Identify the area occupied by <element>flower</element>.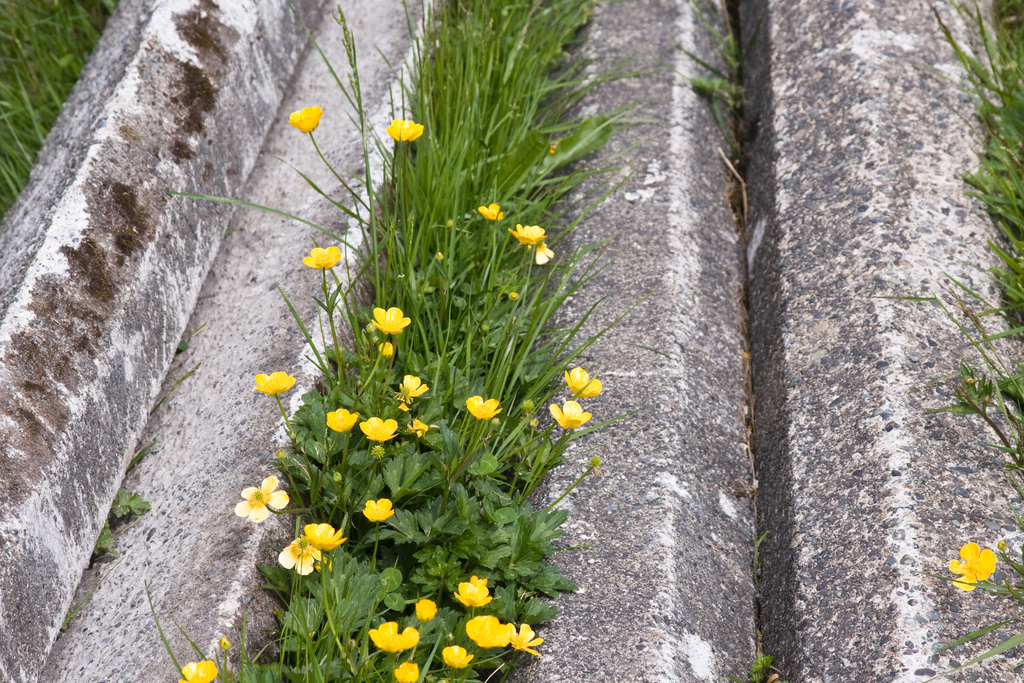
Area: (x1=304, y1=245, x2=341, y2=267).
